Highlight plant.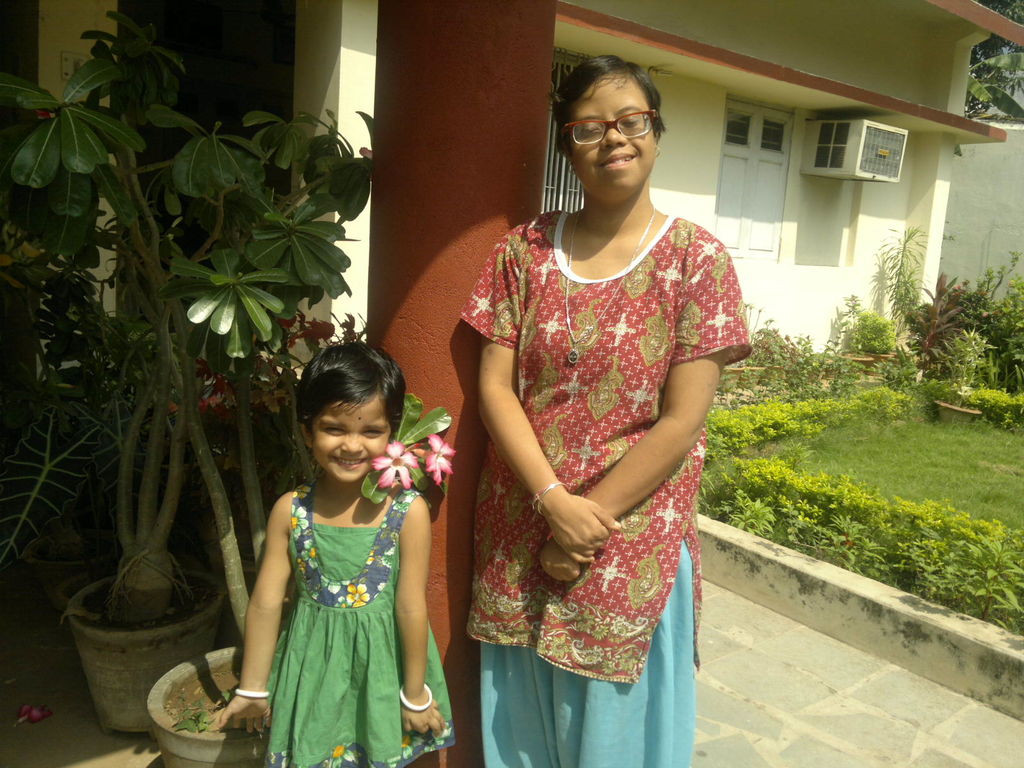
Highlighted region: [717, 367, 863, 410].
